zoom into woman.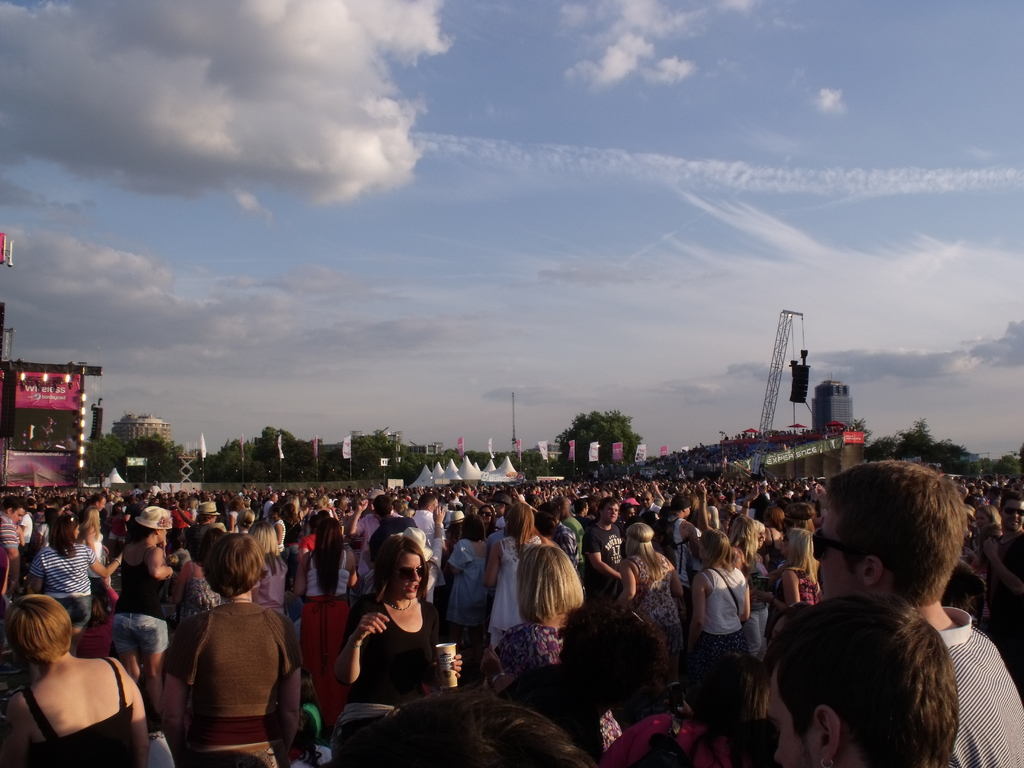
Zoom target: 111,504,179,726.
